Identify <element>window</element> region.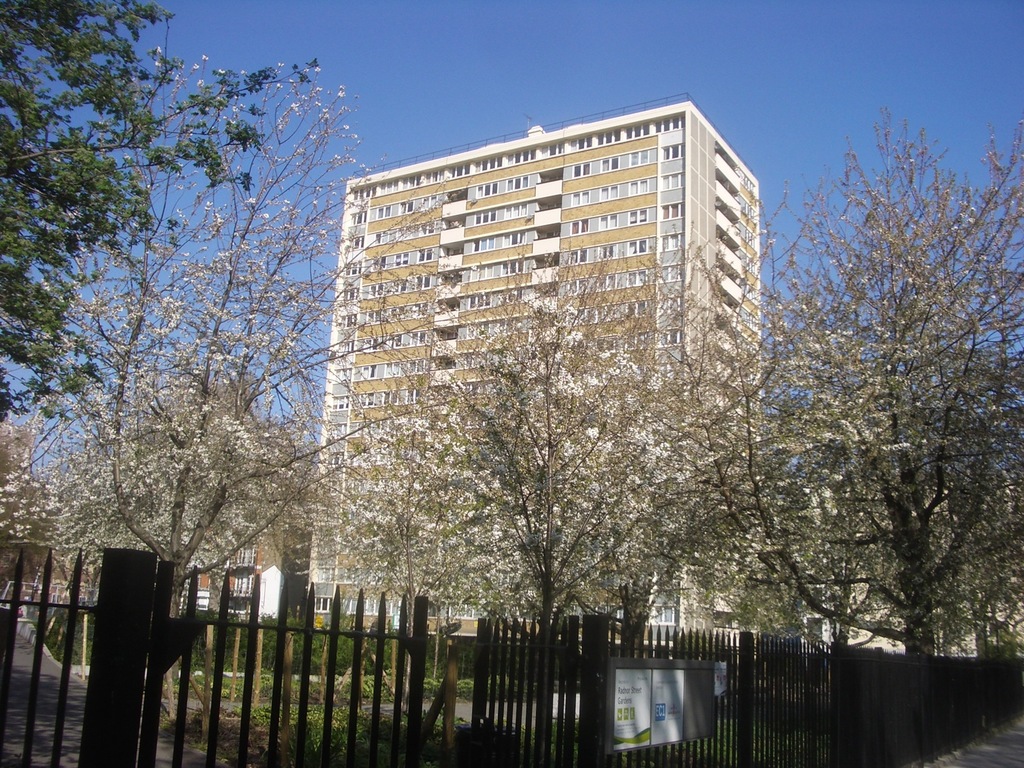
Region: (x1=737, y1=225, x2=754, y2=248).
